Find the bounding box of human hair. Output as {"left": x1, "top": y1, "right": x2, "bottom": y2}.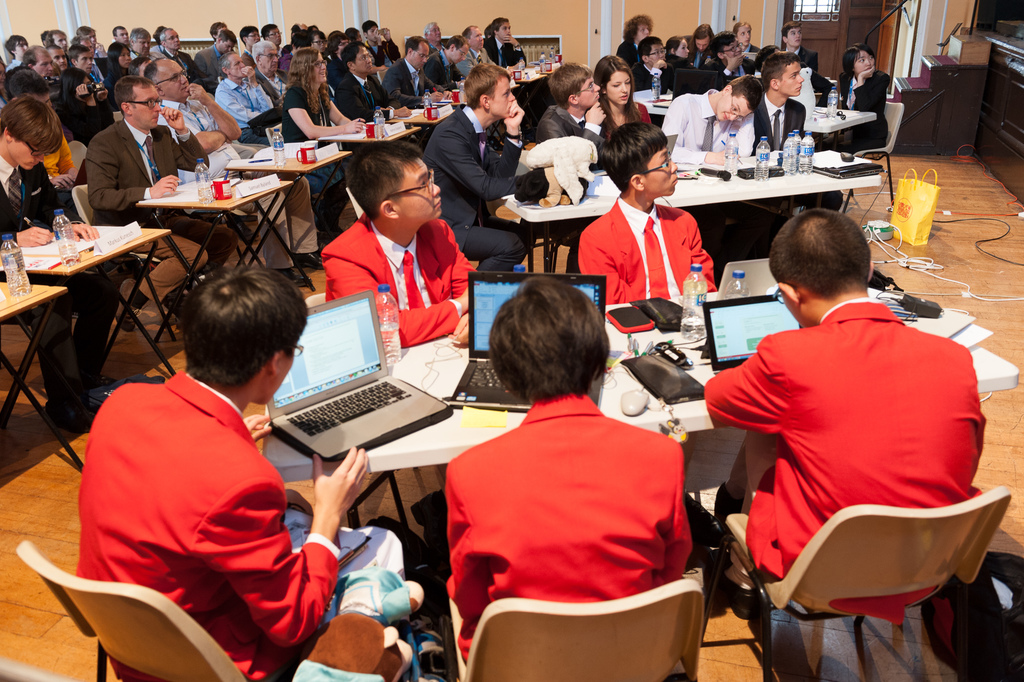
{"left": 730, "top": 73, "right": 769, "bottom": 113}.
